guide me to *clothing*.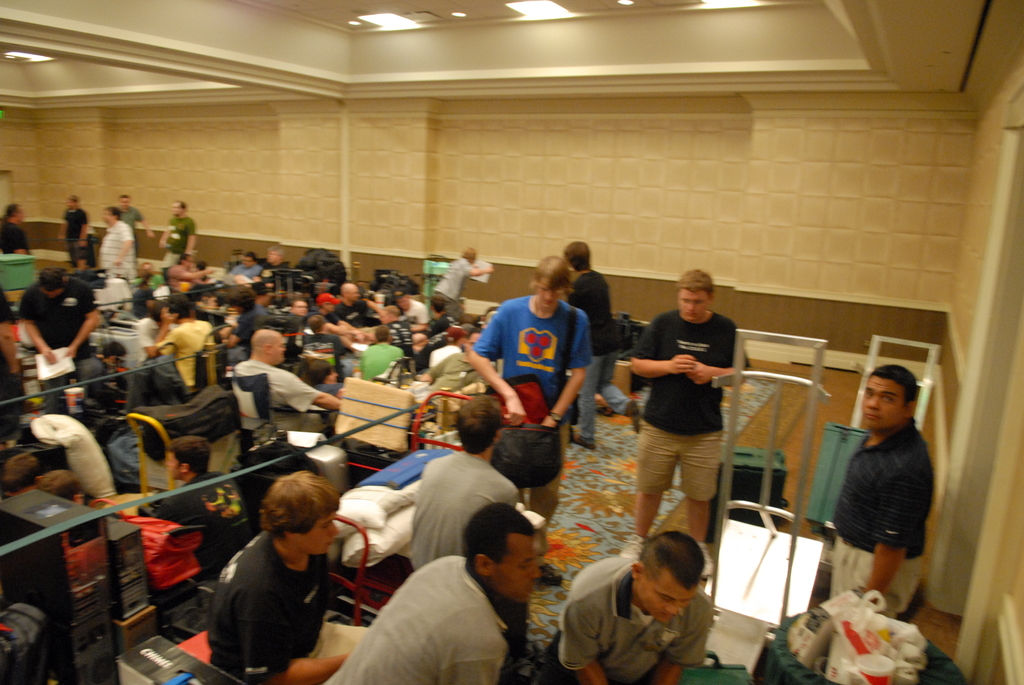
Guidance: (403, 449, 538, 571).
